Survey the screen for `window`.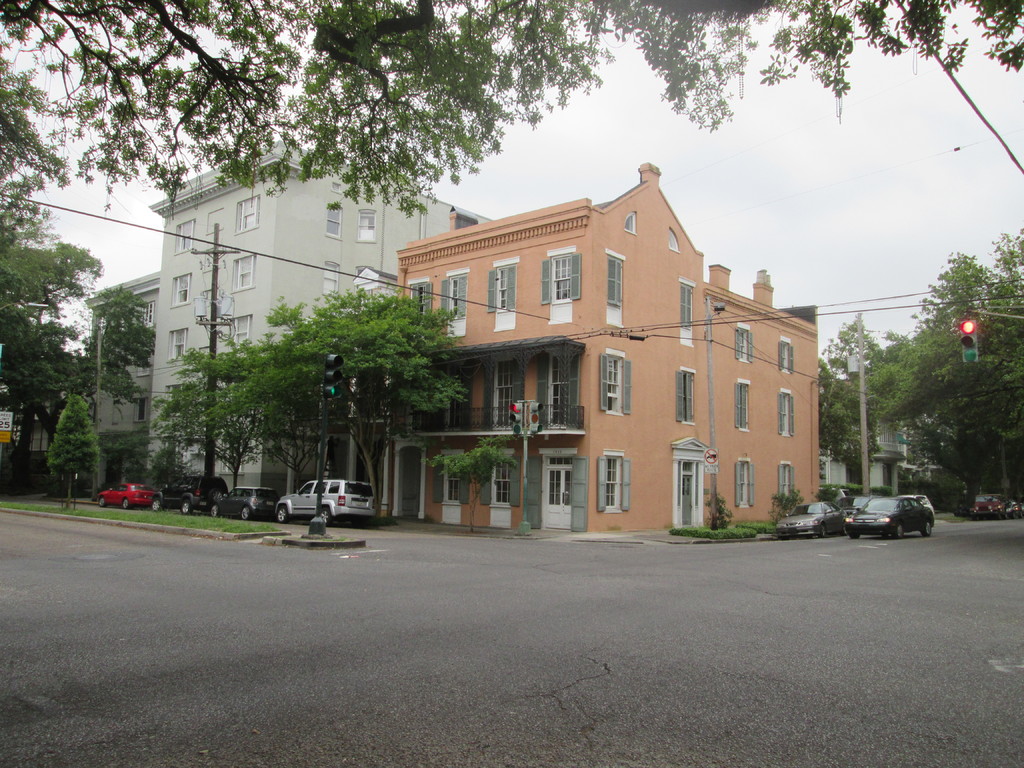
Survey found: Rect(735, 459, 752, 504).
